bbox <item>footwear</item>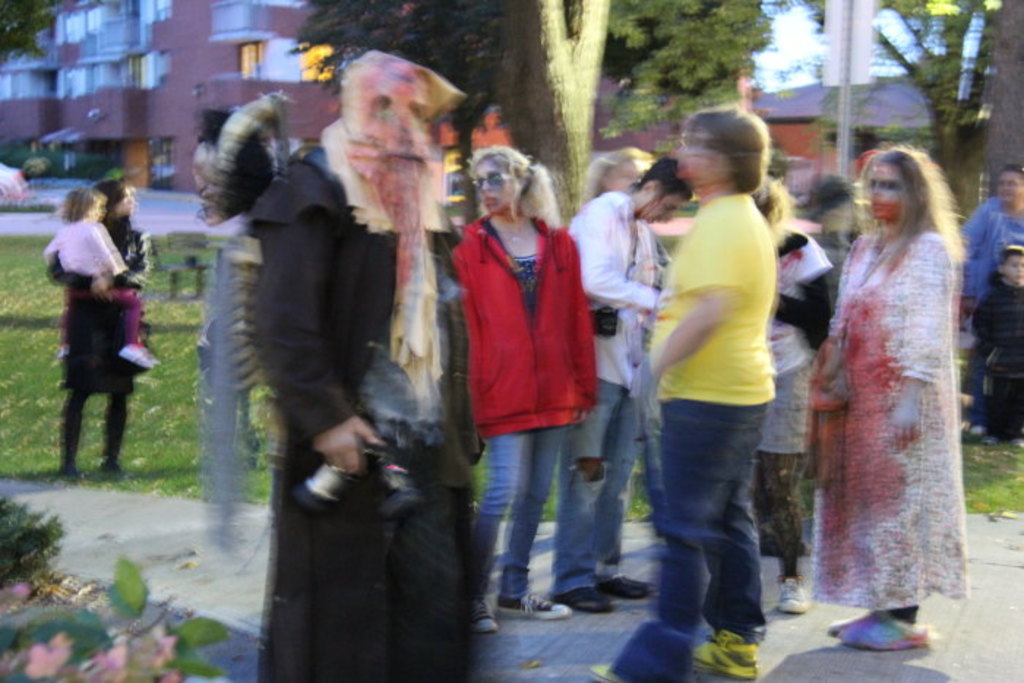
(left=559, top=581, right=607, bottom=613)
